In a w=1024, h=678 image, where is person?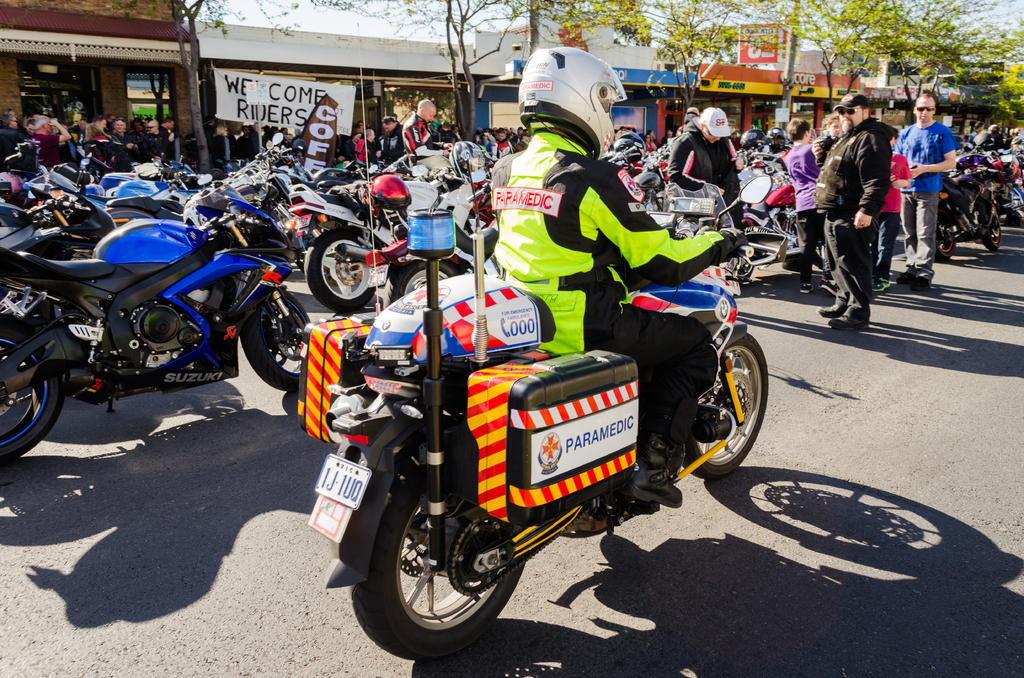
left=348, top=125, right=374, bottom=168.
